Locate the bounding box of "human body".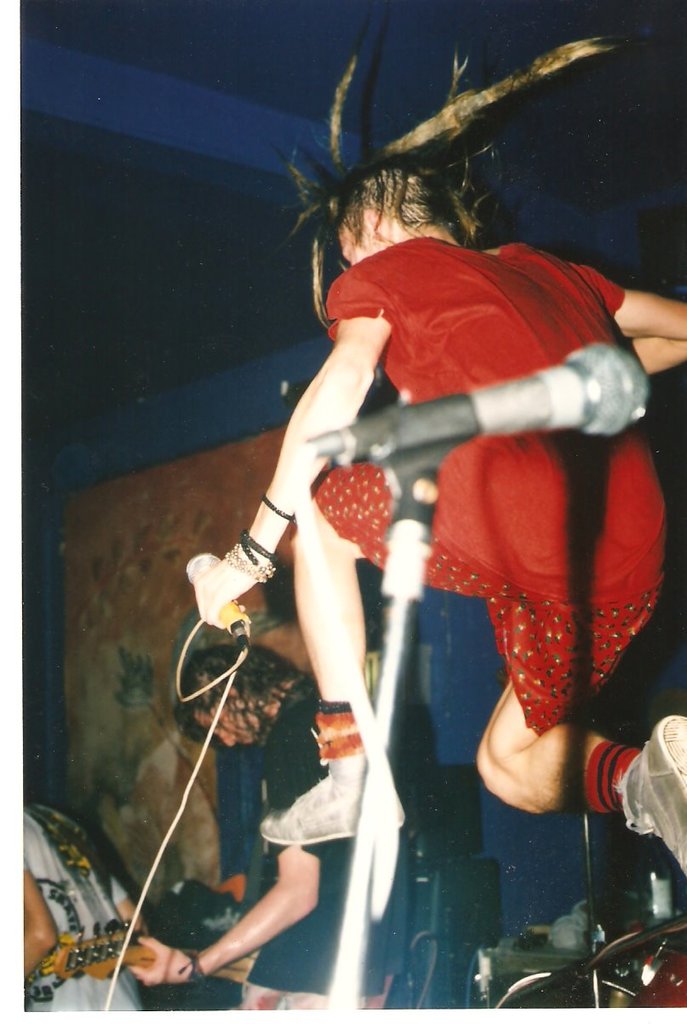
Bounding box: region(187, 129, 686, 883).
